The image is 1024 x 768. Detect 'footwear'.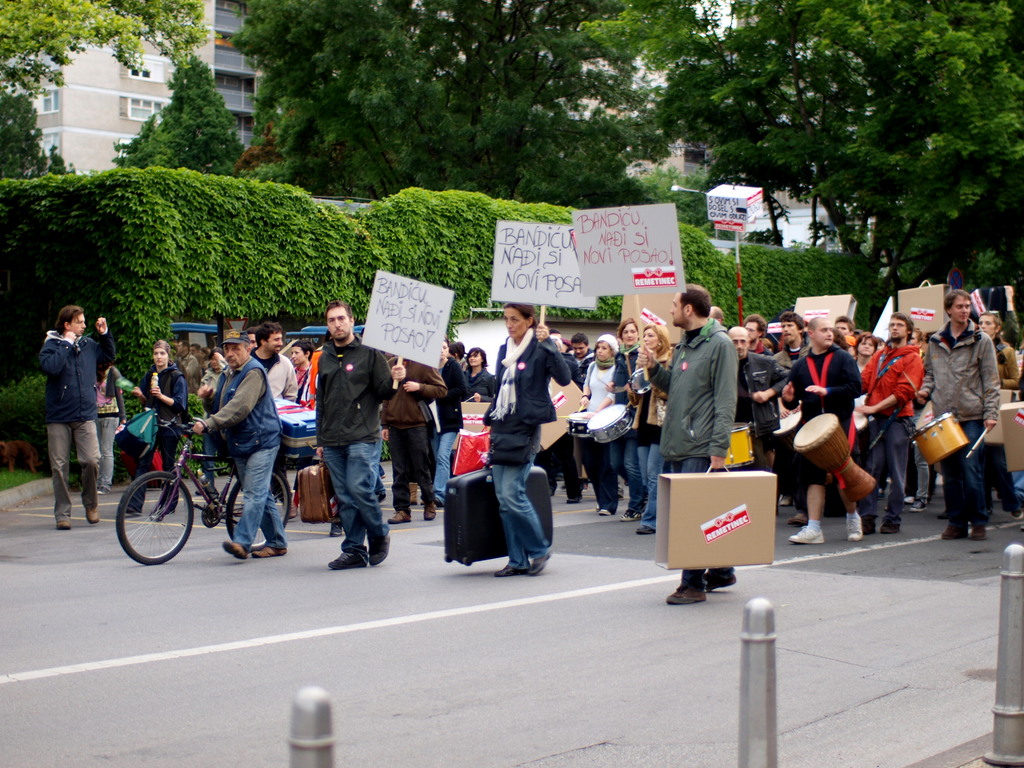
Detection: box=[371, 526, 386, 566].
